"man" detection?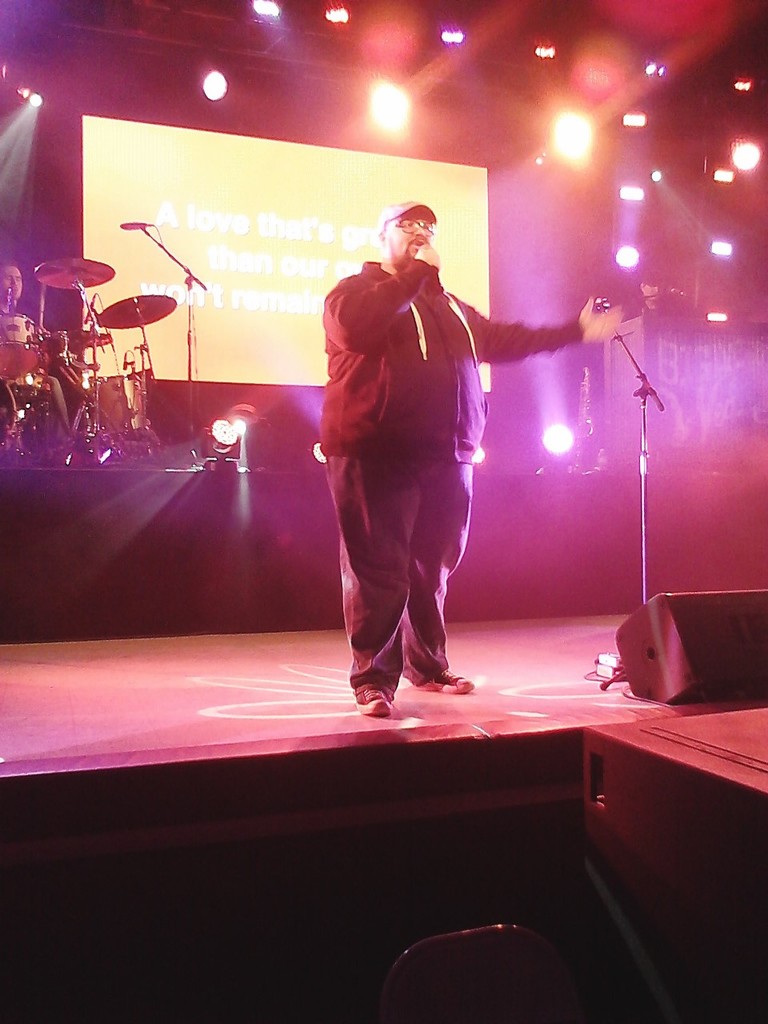
bbox(0, 256, 84, 458)
